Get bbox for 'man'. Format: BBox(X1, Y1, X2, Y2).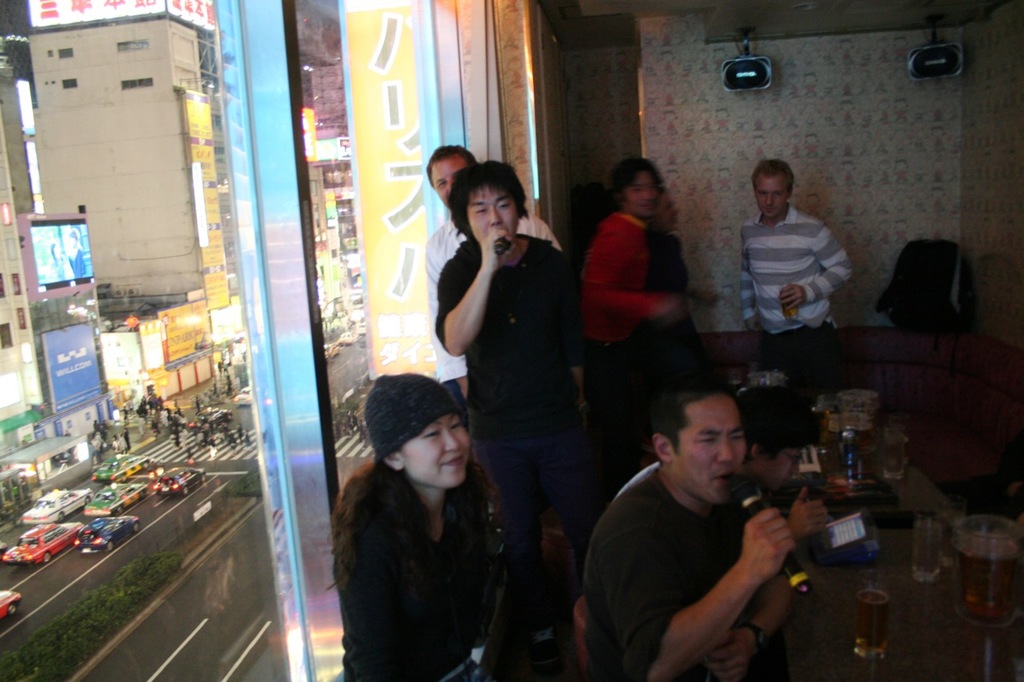
BBox(622, 386, 838, 540).
